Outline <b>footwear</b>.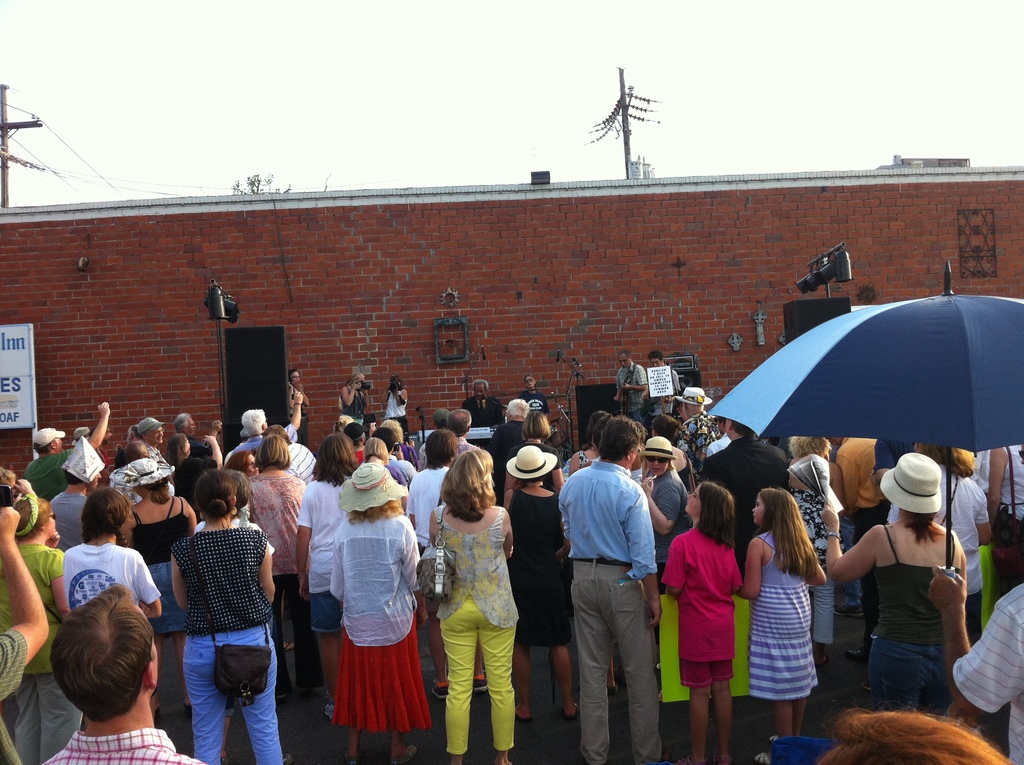
Outline: [x1=323, y1=693, x2=335, y2=725].
